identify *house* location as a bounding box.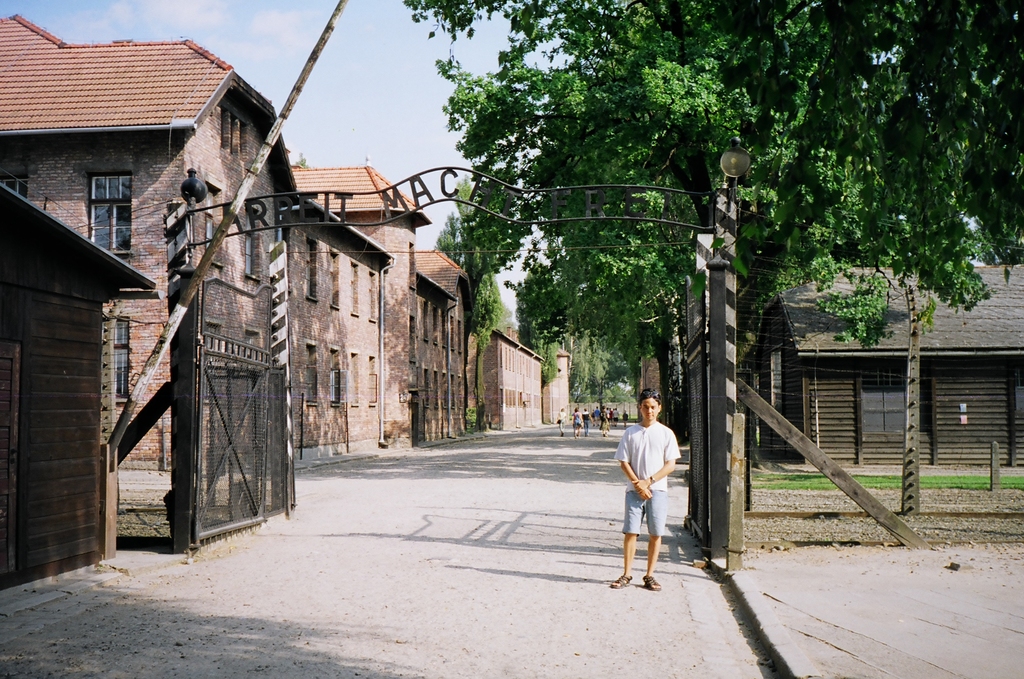
x1=0 y1=13 x2=394 y2=472.
